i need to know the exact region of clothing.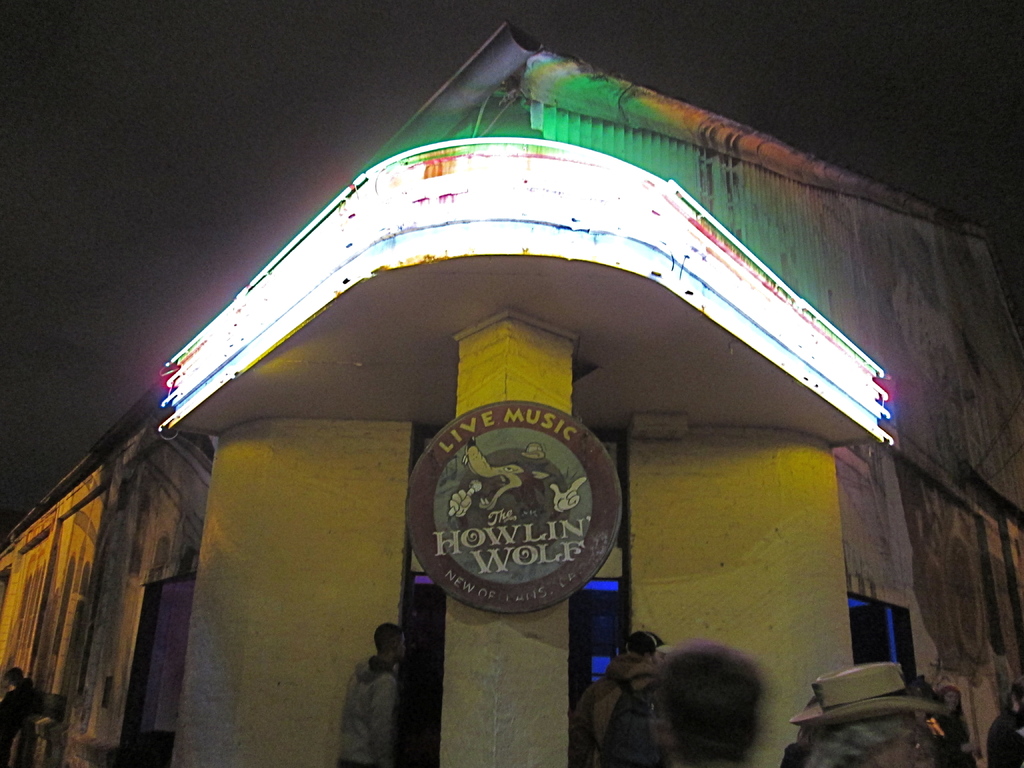
Region: x1=0 y1=683 x2=45 y2=767.
